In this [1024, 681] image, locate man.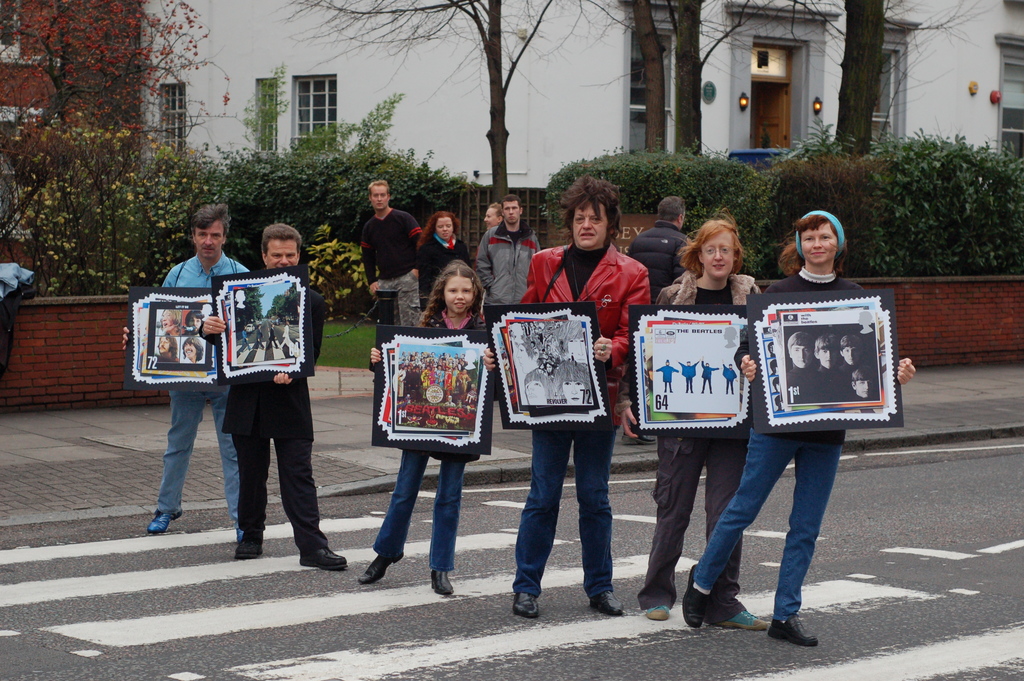
Bounding box: <region>723, 363, 740, 396</region>.
